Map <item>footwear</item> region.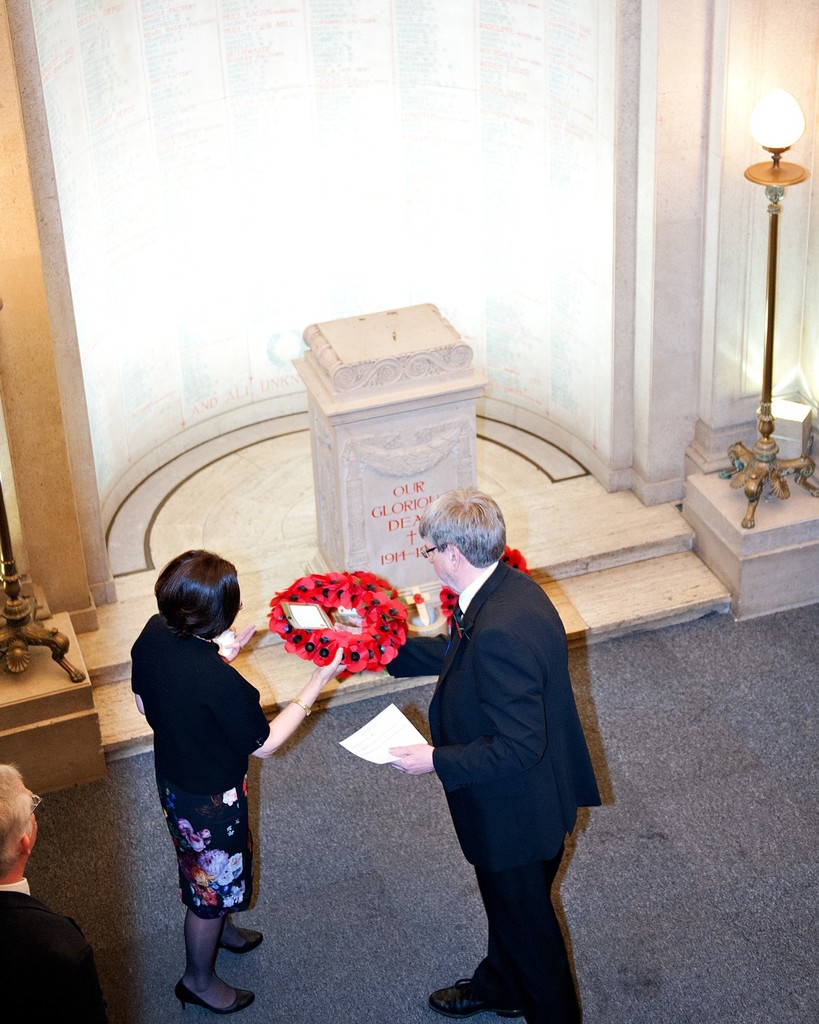
Mapped to [175, 976, 255, 1016].
